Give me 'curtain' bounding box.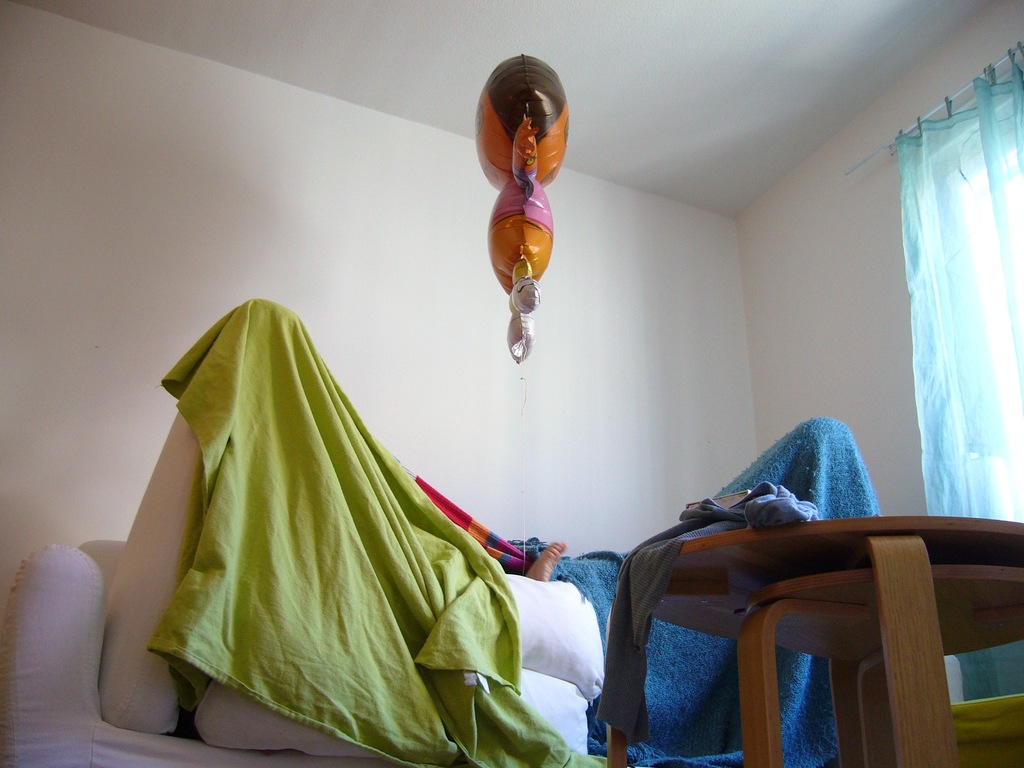
left=906, top=63, right=1023, bottom=697.
